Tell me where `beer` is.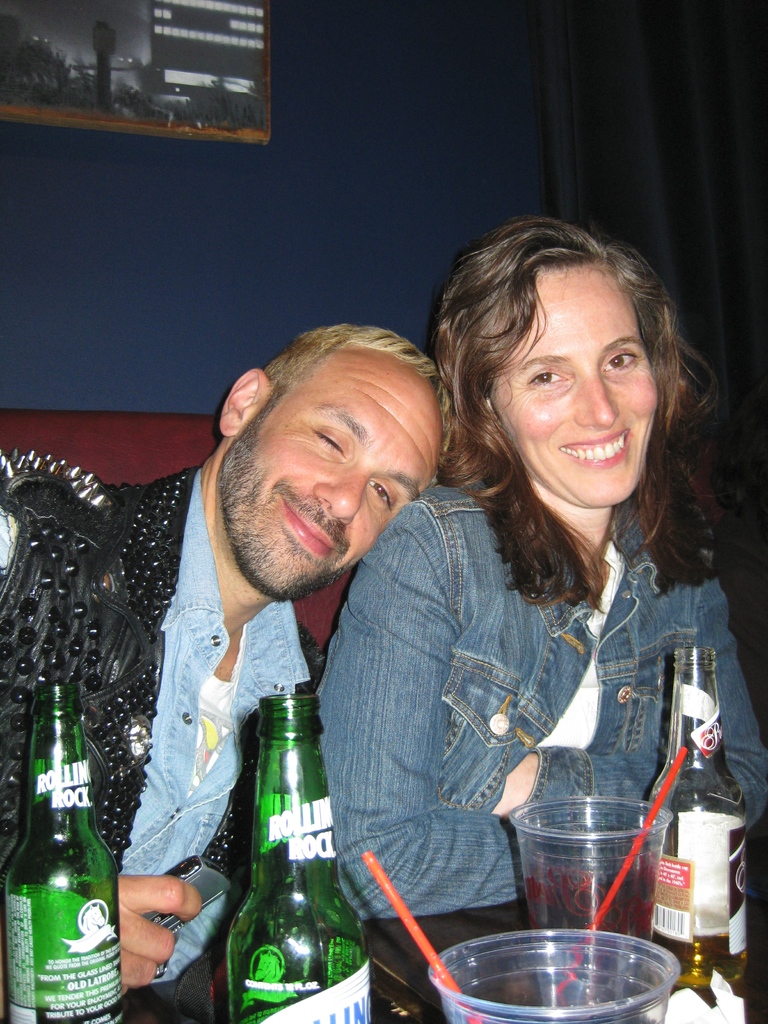
`beer` is at <bbox>16, 676, 124, 1009</bbox>.
